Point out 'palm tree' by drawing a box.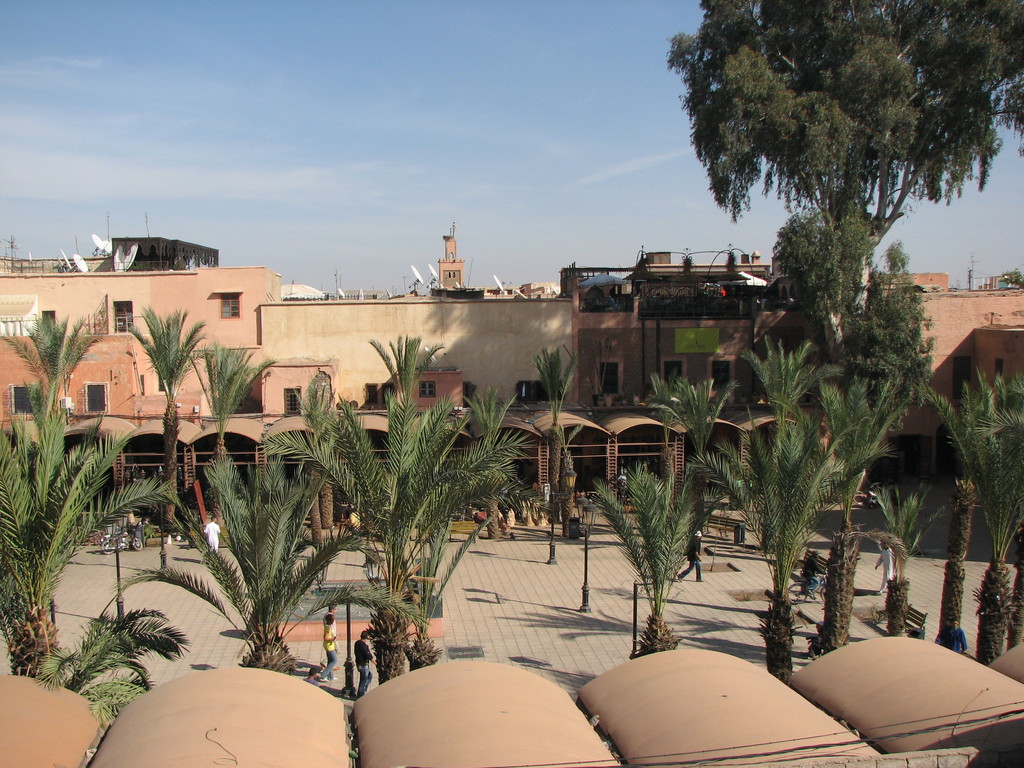
left=838, top=388, right=892, bottom=515.
